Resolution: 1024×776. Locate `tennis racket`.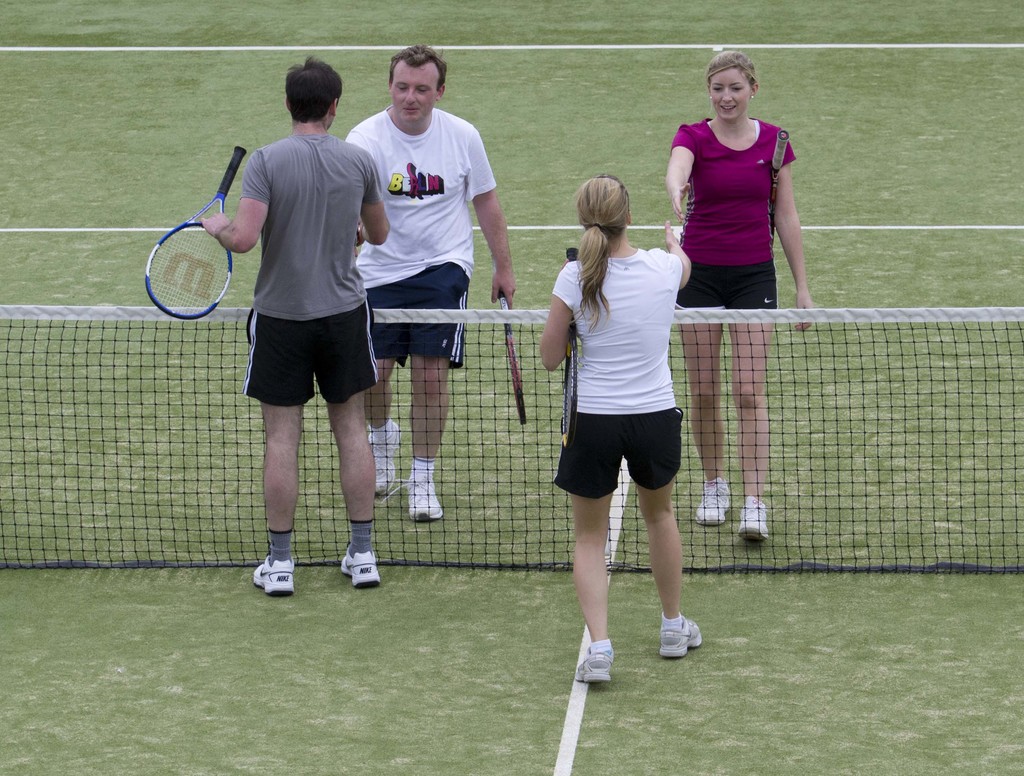
bbox(561, 243, 581, 447).
